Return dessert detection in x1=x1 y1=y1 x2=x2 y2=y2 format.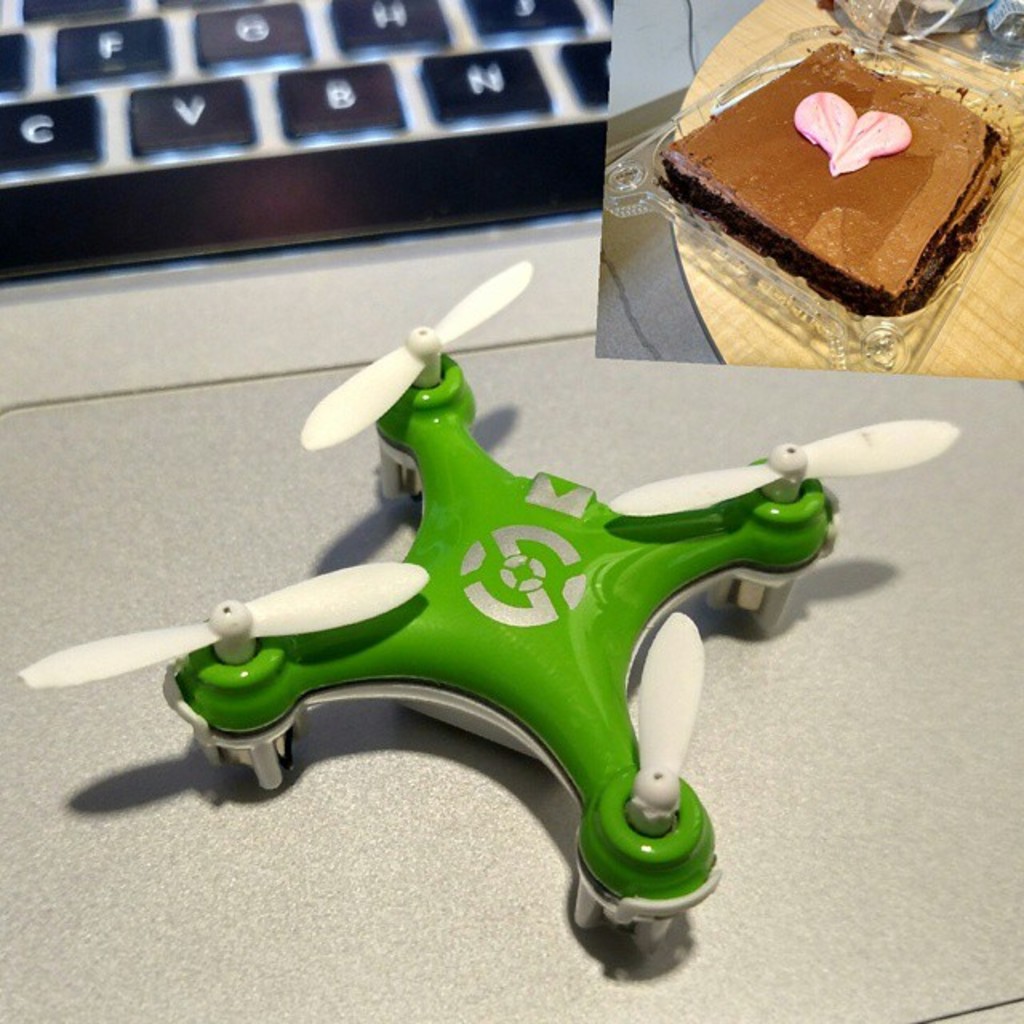
x1=637 y1=54 x2=1005 y2=374.
